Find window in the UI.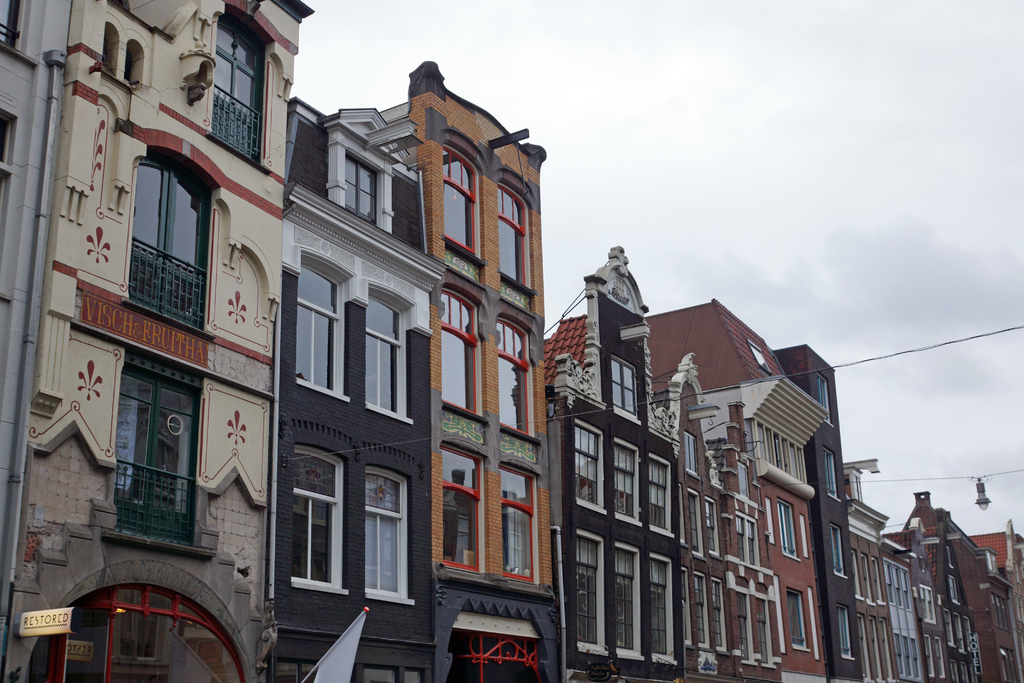
UI element at bbox(572, 534, 609, 651).
